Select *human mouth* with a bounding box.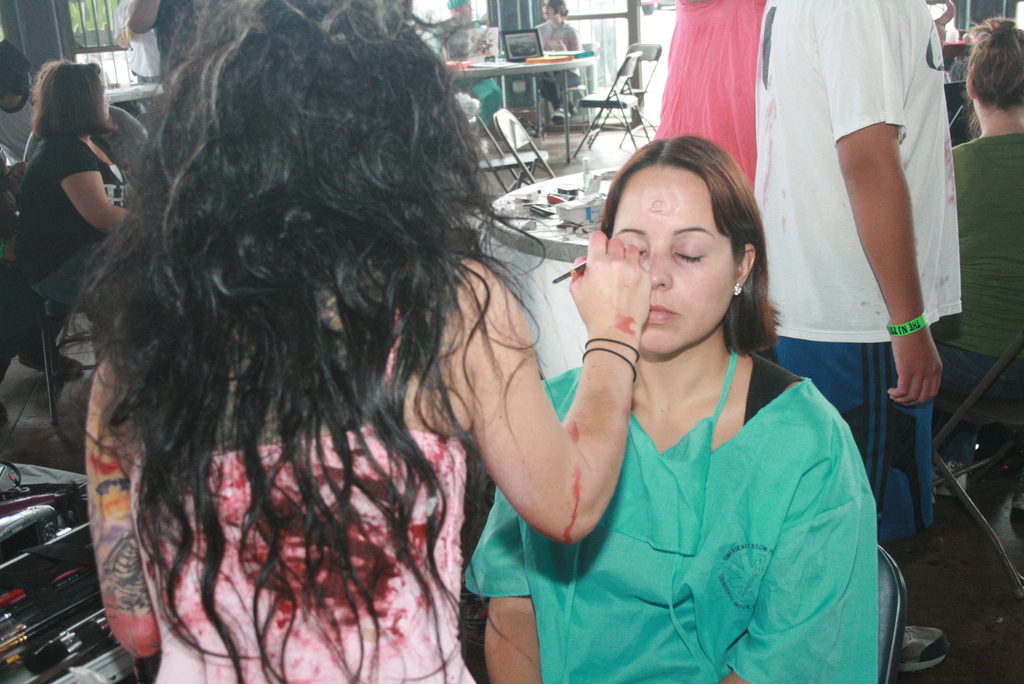
rect(646, 294, 684, 326).
